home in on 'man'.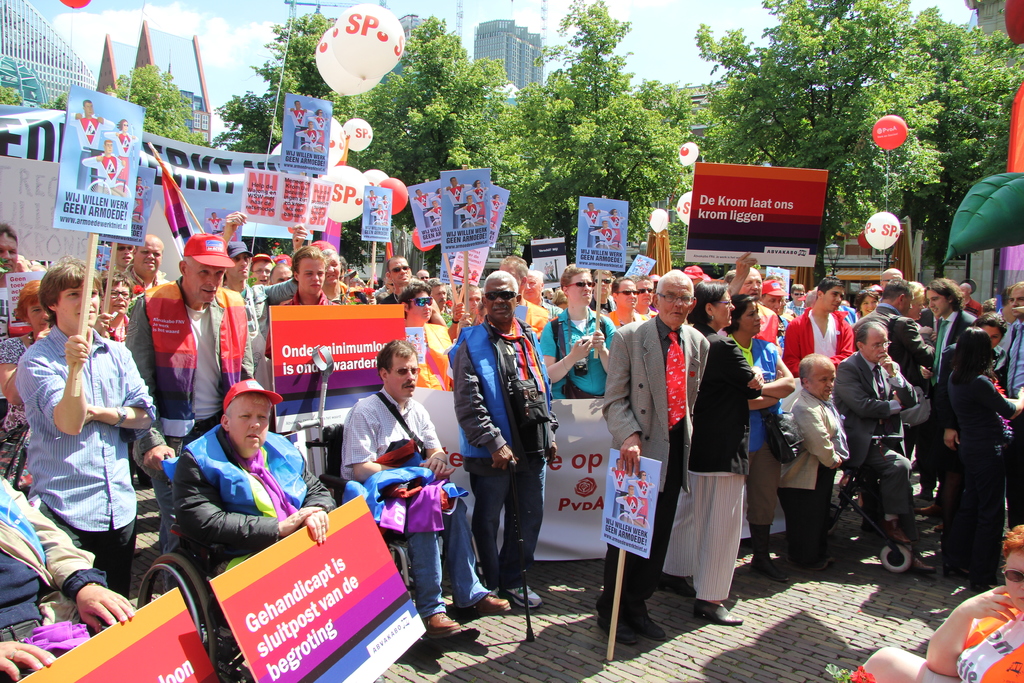
Homed in at 537 259 625 406.
